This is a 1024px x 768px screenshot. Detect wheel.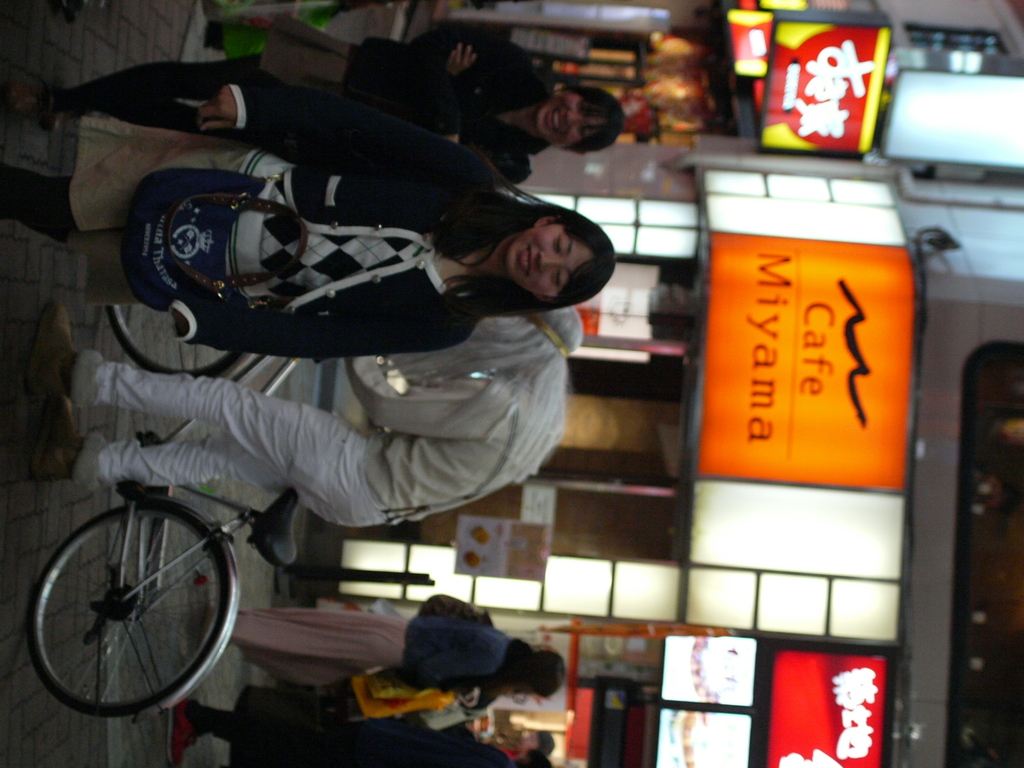
37 476 253 731.
